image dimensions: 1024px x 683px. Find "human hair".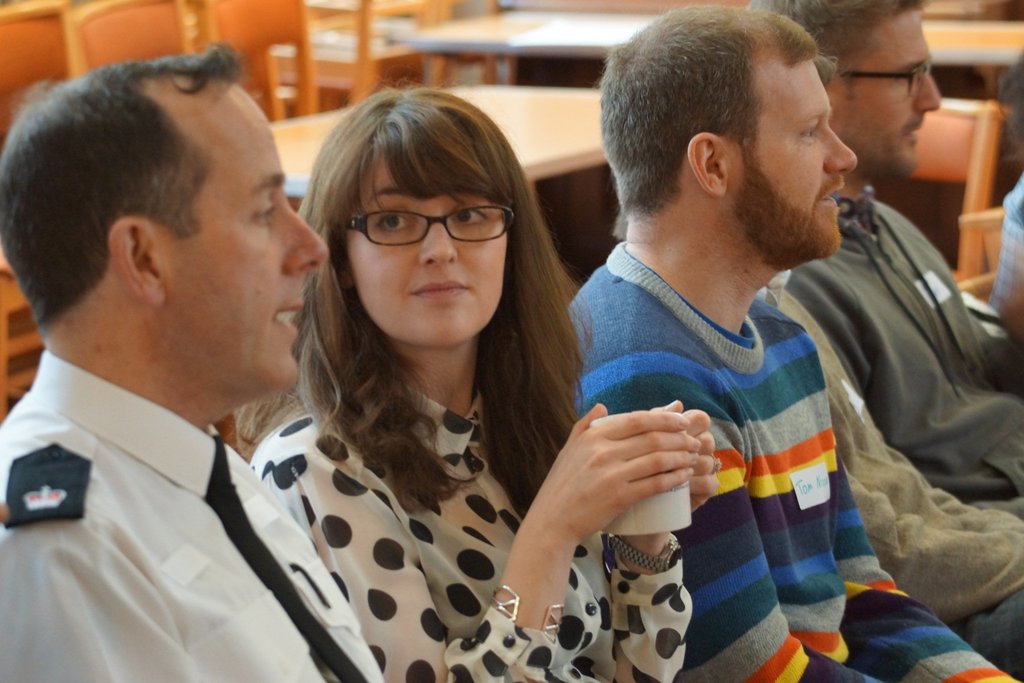
bbox=[235, 81, 593, 514].
